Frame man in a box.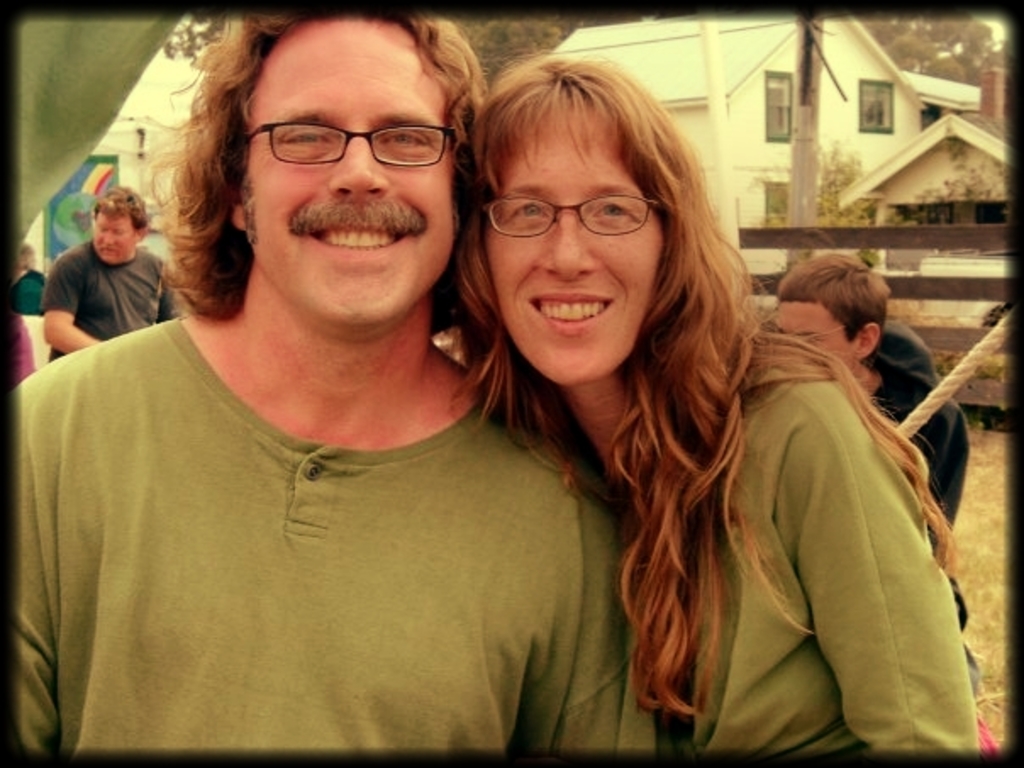
bbox(42, 22, 768, 743).
